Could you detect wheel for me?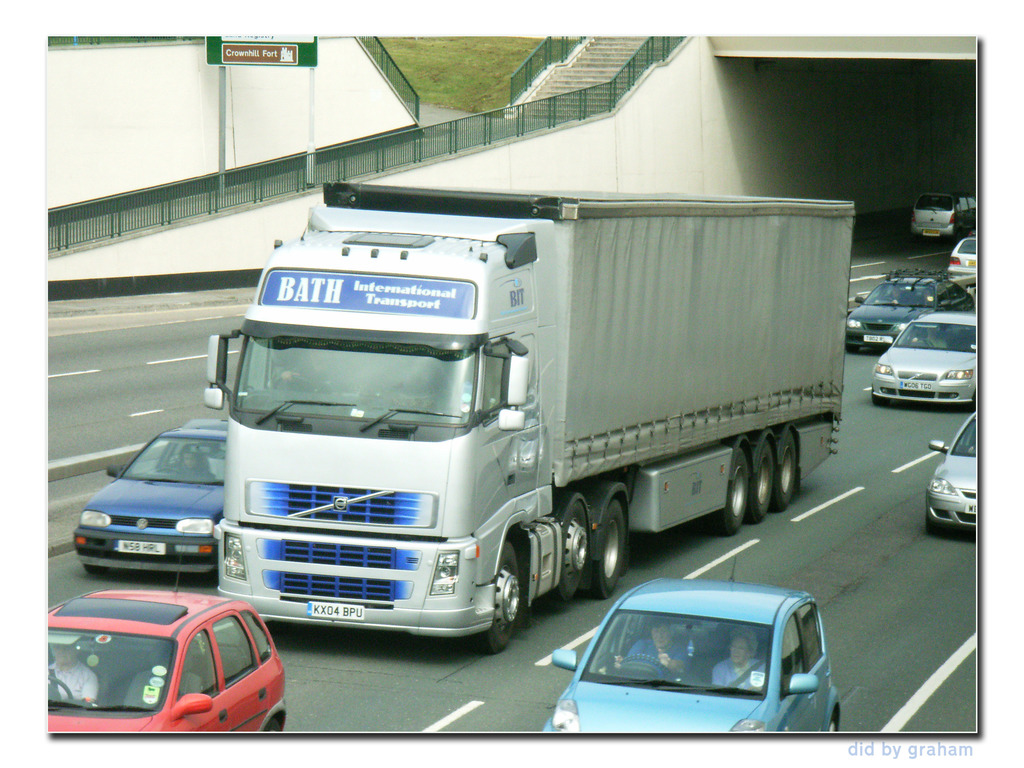
Detection result: pyautogui.locateOnScreen(155, 466, 184, 475).
